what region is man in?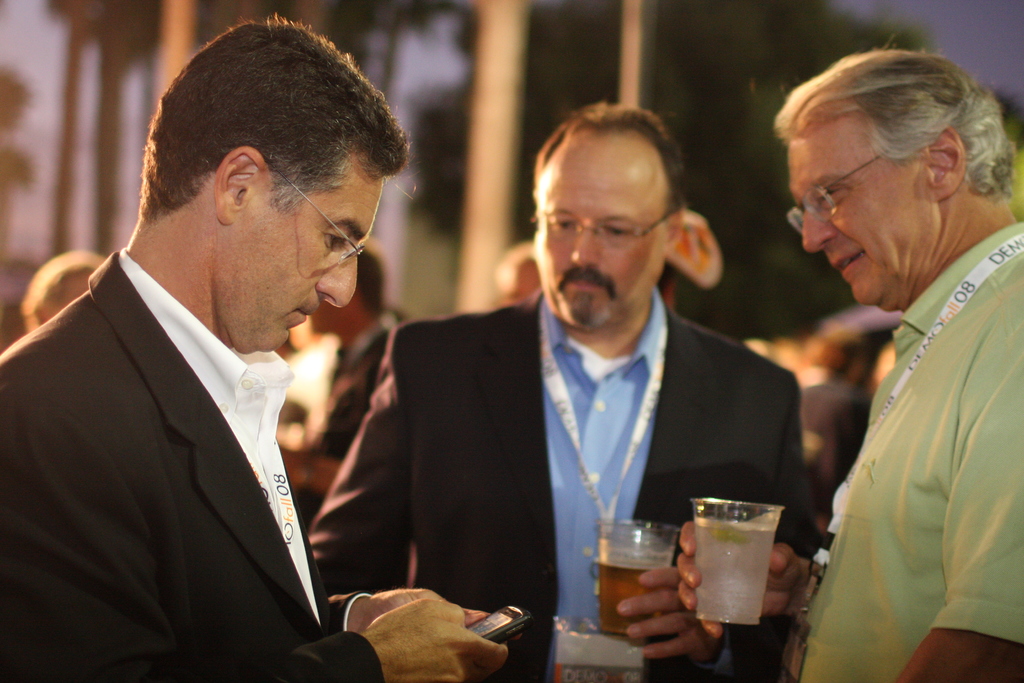
[678,30,1023,682].
